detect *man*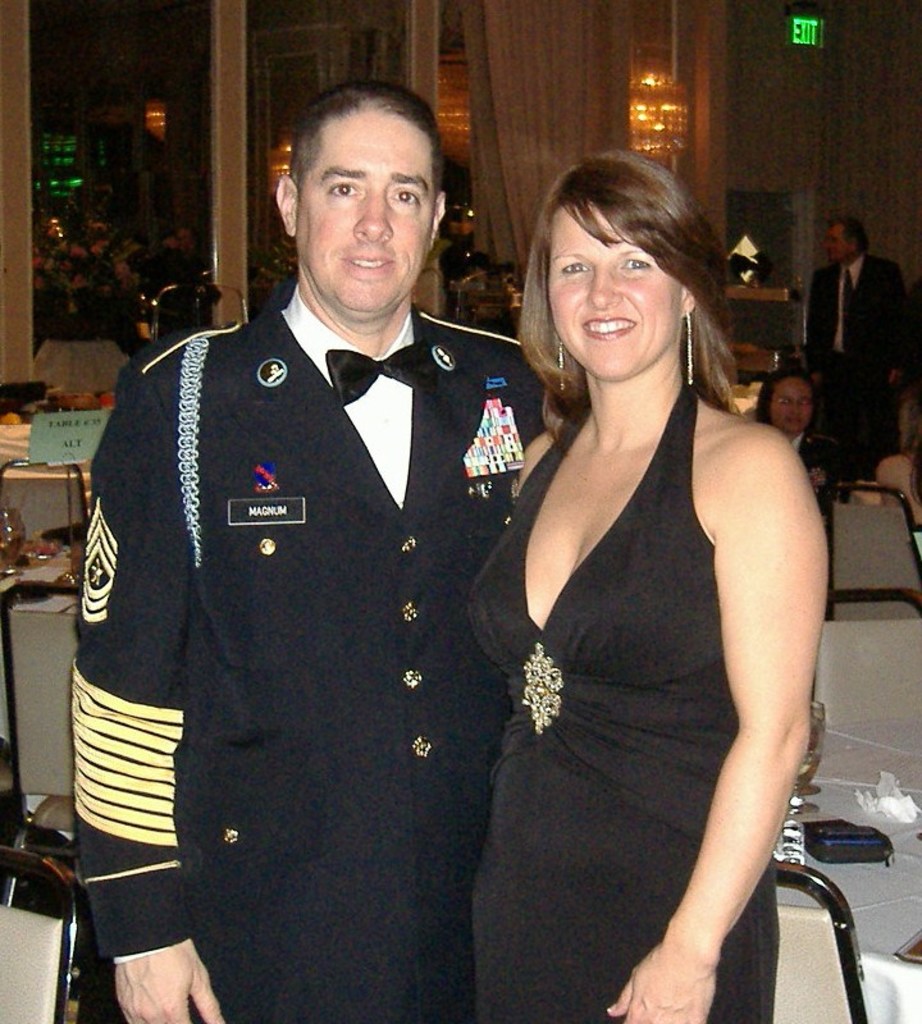
box=[77, 68, 543, 1023]
